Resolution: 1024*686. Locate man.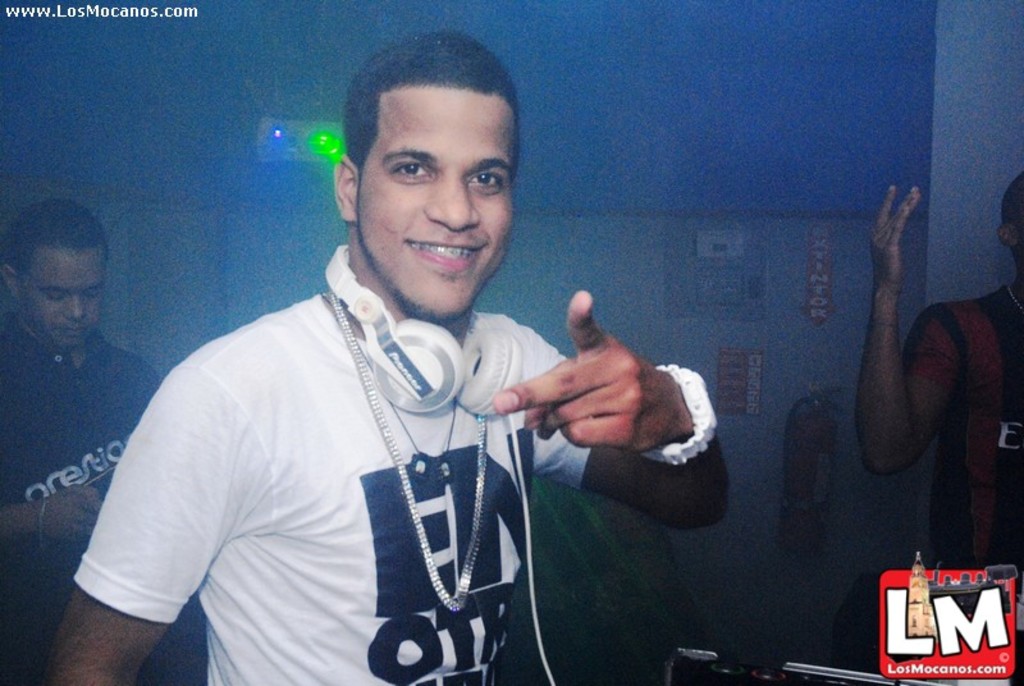
(left=855, top=168, right=1023, bottom=568).
